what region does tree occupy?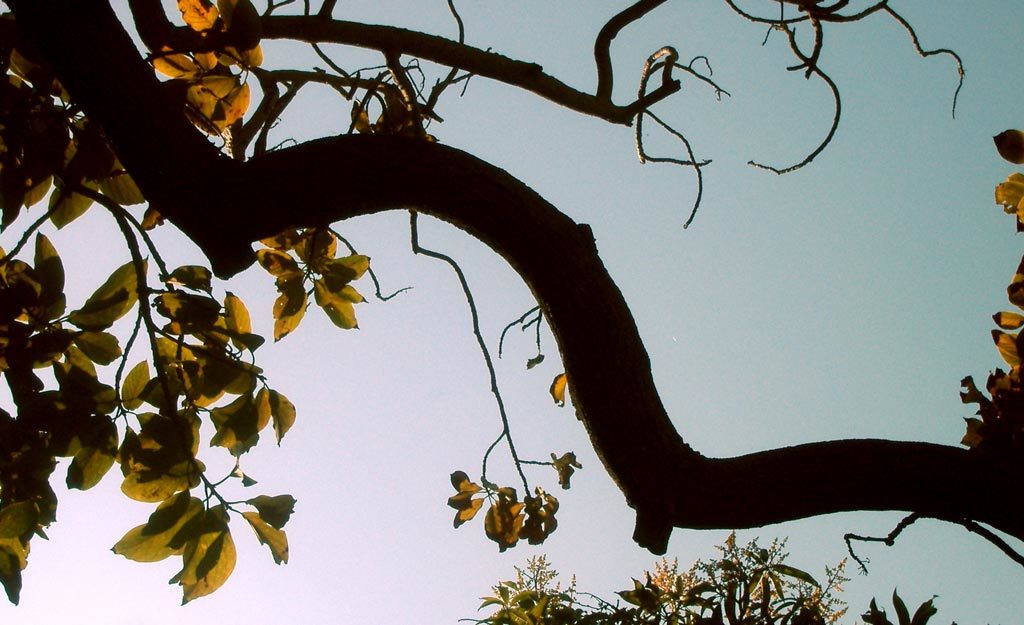
444:525:951:624.
